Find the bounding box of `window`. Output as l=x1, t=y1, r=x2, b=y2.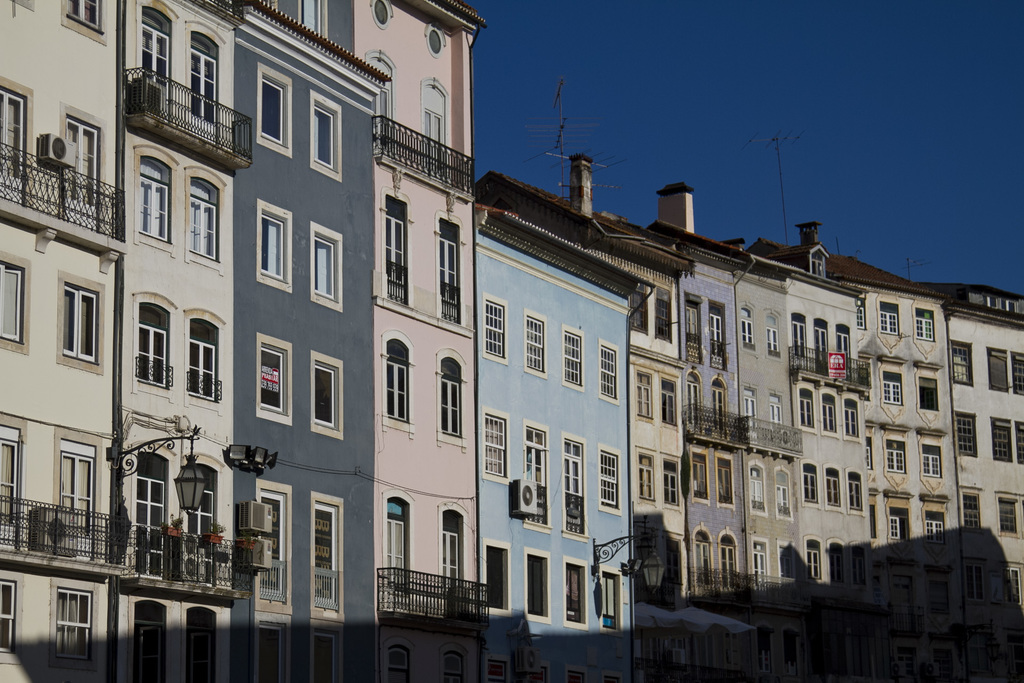
l=847, t=476, r=865, b=511.
